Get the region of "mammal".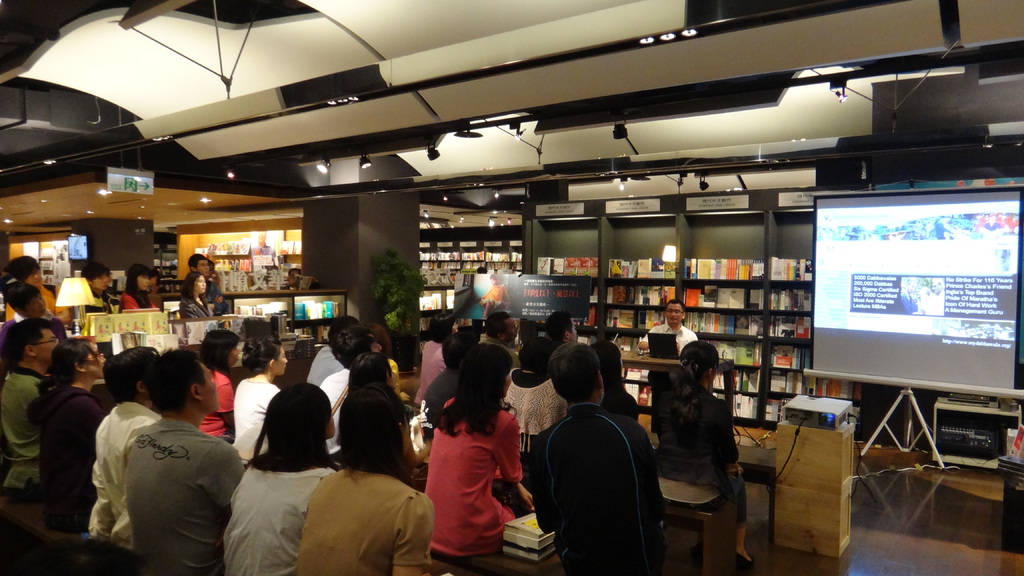
(x1=0, y1=254, x2=74, y2=319).
